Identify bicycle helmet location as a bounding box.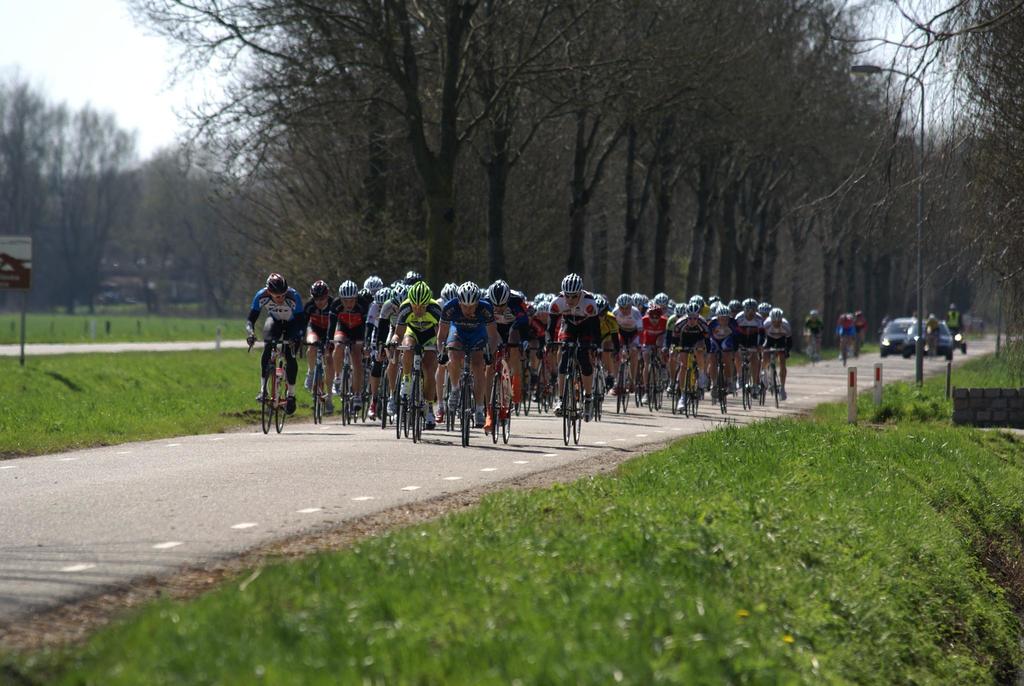
bbox(455, 279, 483, 308).
